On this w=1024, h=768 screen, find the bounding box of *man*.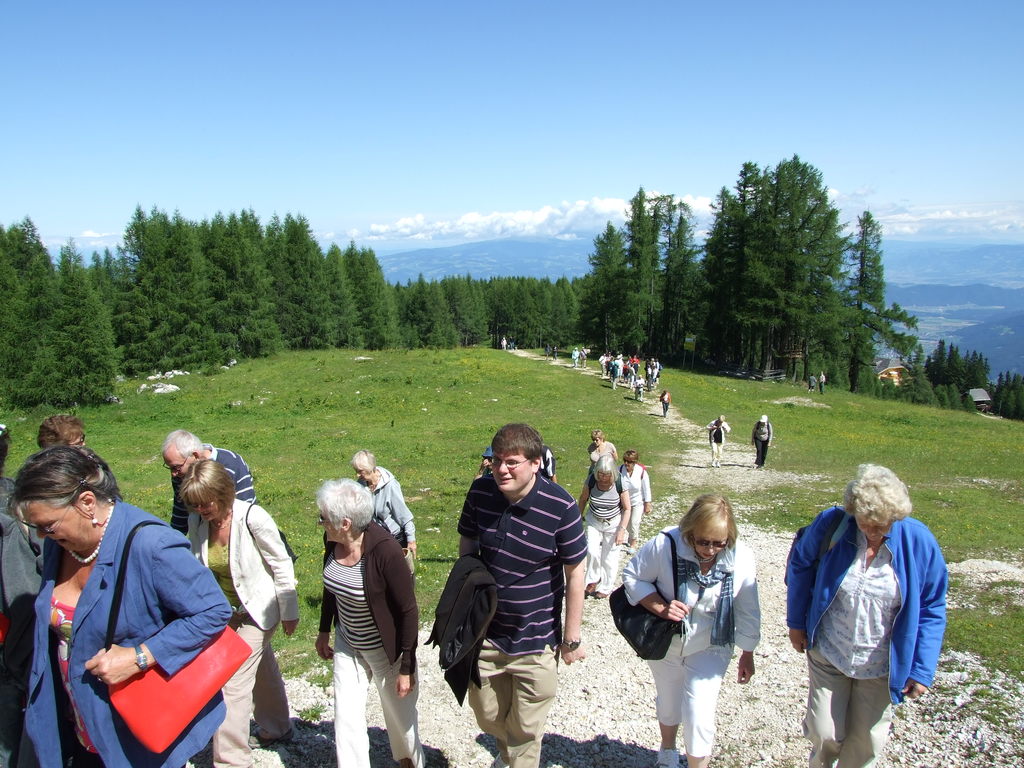
Bounding box: [160, 428, 257, 537].
